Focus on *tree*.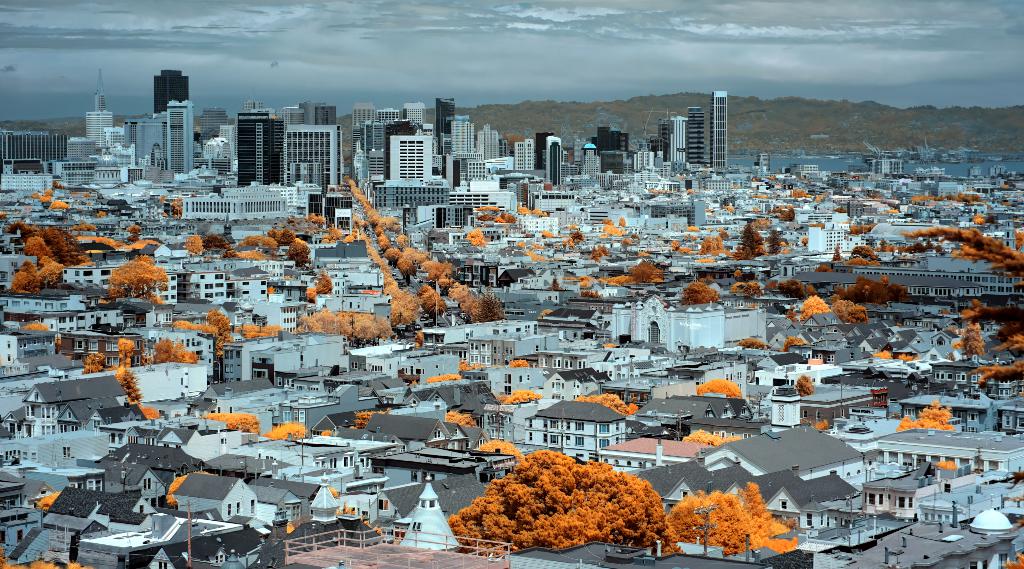
Focused at {"left": 97, "top": 210, "right": 114, "bottom": 219}.
